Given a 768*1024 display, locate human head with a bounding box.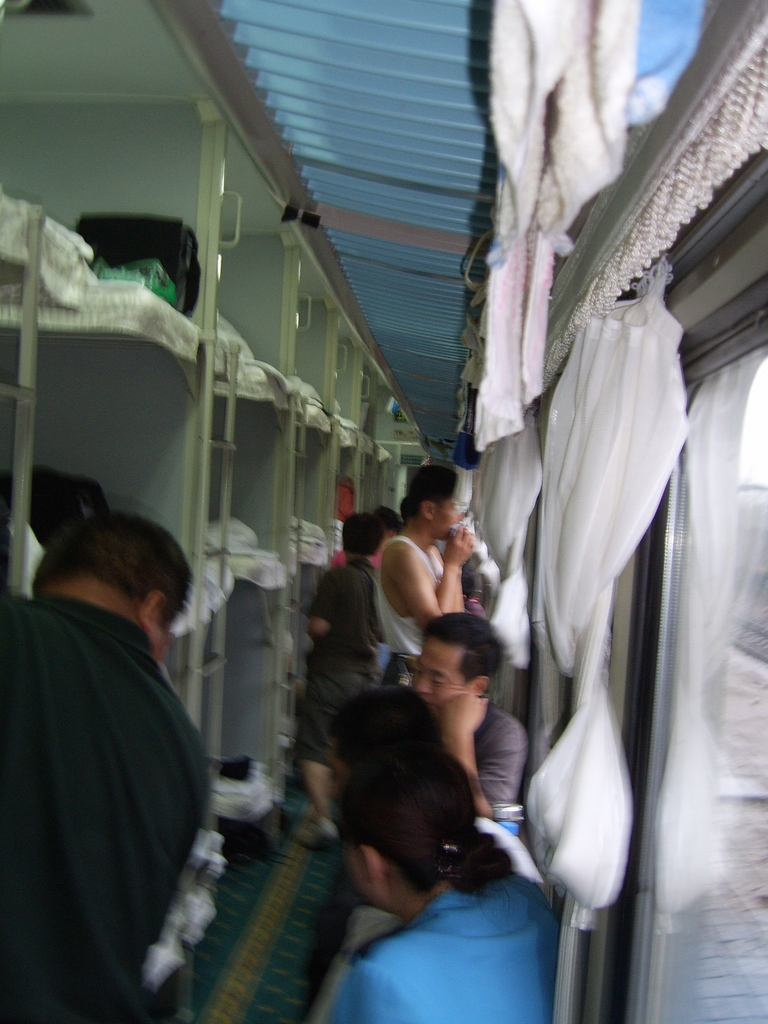
Located: box(323, 680, 451, 776).
